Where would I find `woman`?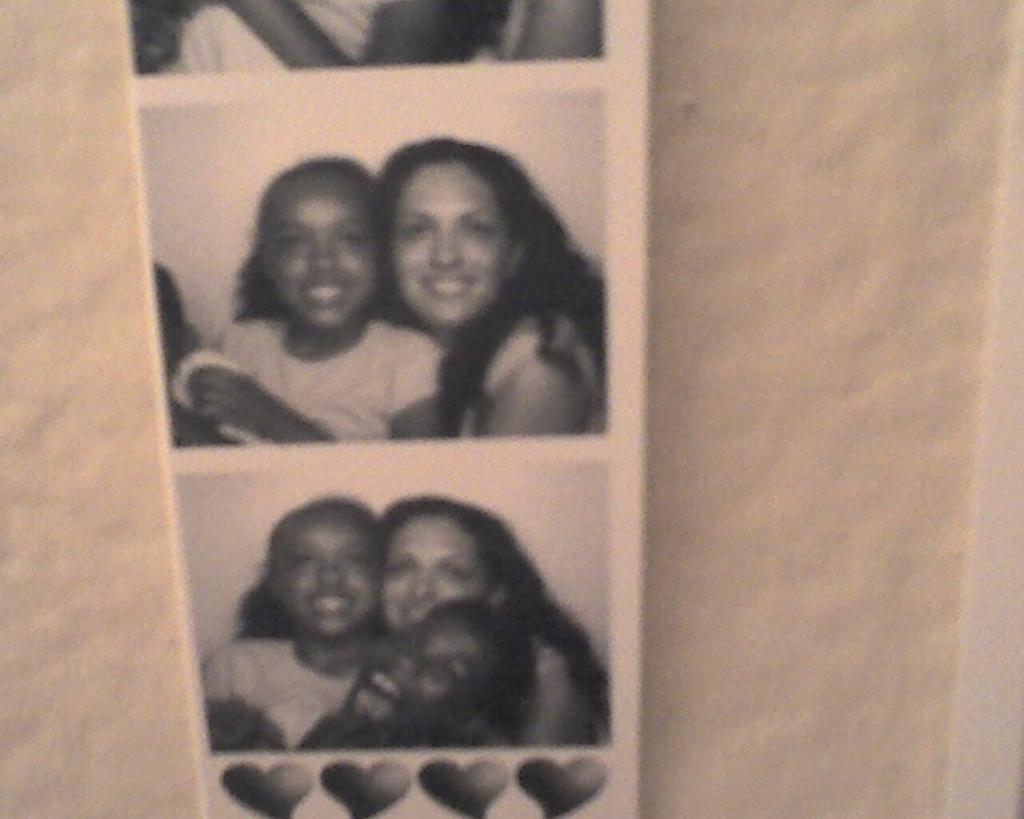
At BBox(199, 489, 395, 749).
